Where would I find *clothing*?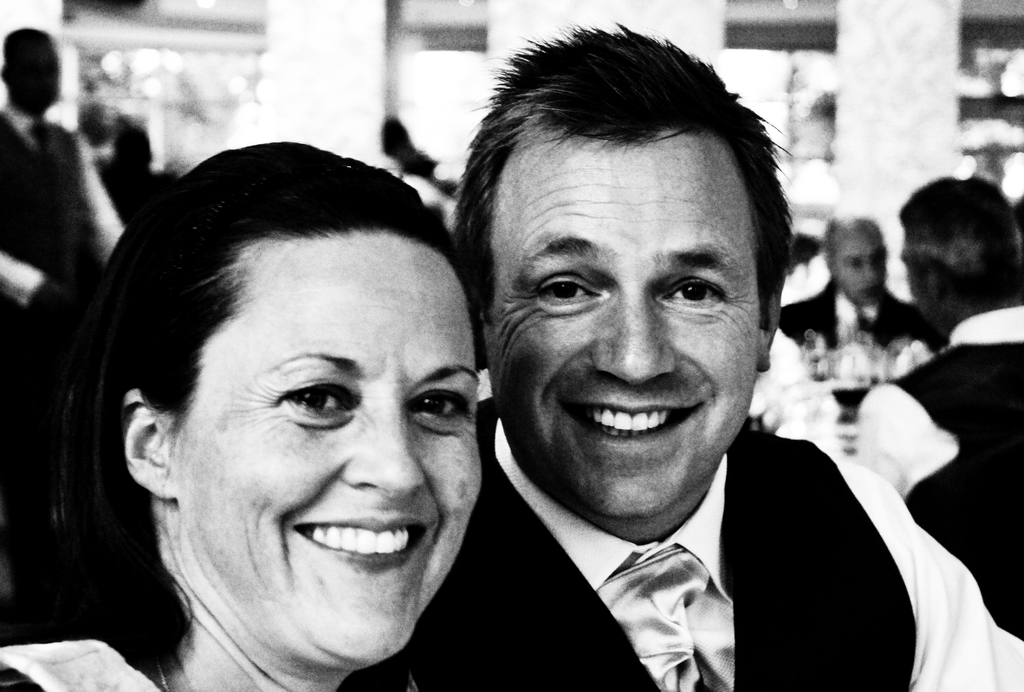
At select_region(0, 96, 122, 311).
